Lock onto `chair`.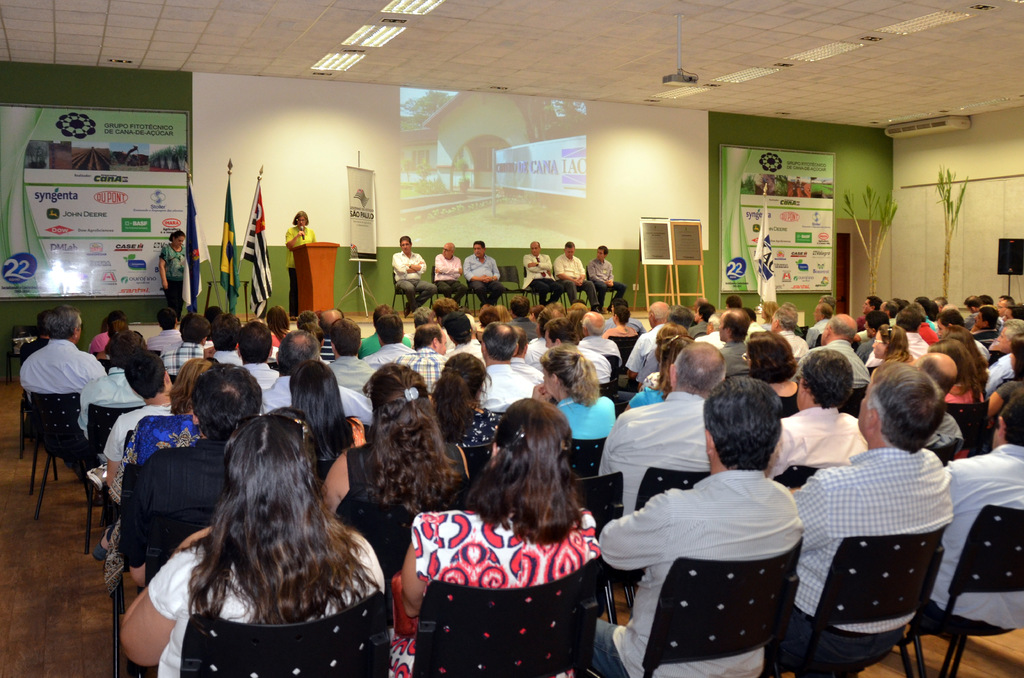
Locked: <region>93, 357, 111, 371</region>.
